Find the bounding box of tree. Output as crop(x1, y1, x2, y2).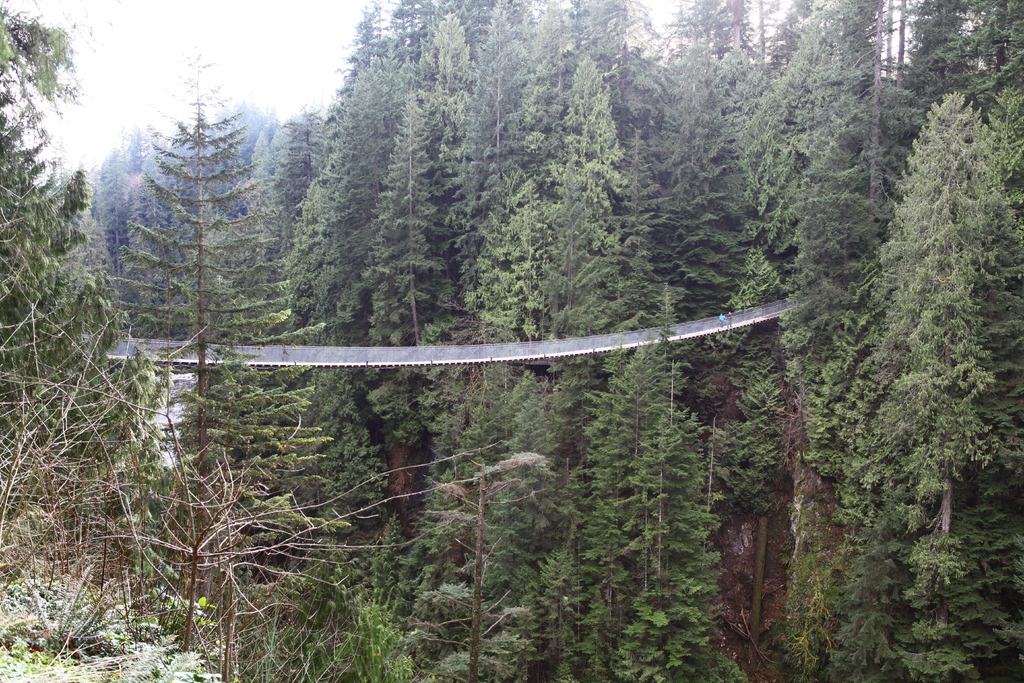
crop(111, 18, 374, 682).
